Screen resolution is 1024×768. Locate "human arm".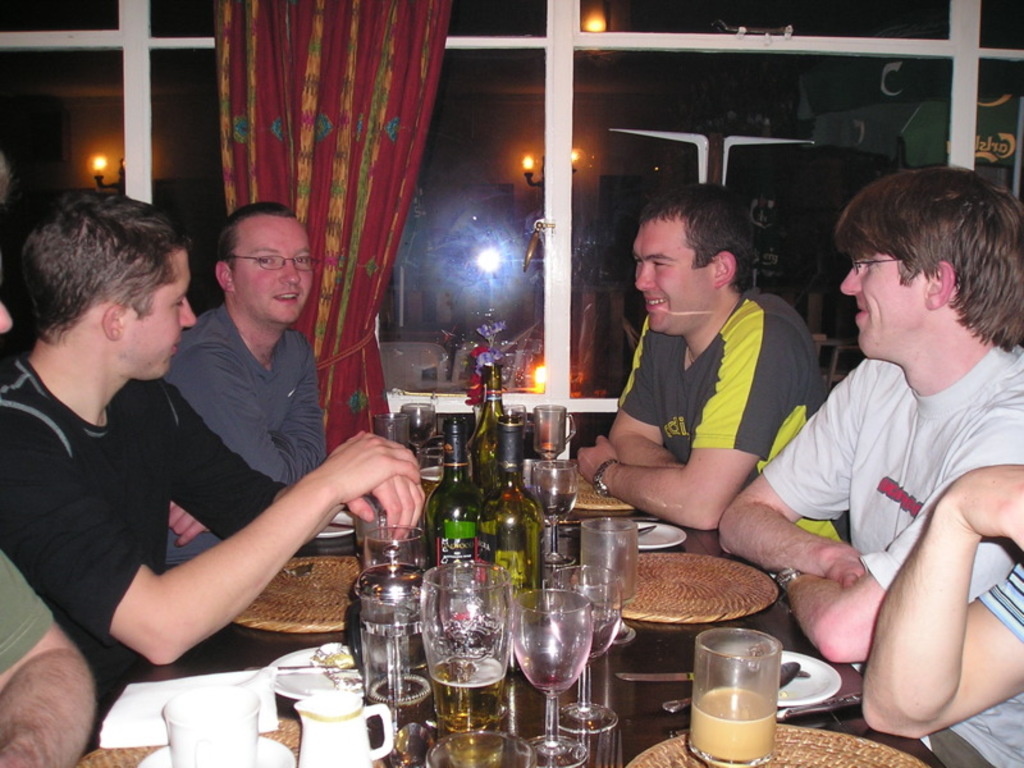
crop(163, 334, 326, 553).
